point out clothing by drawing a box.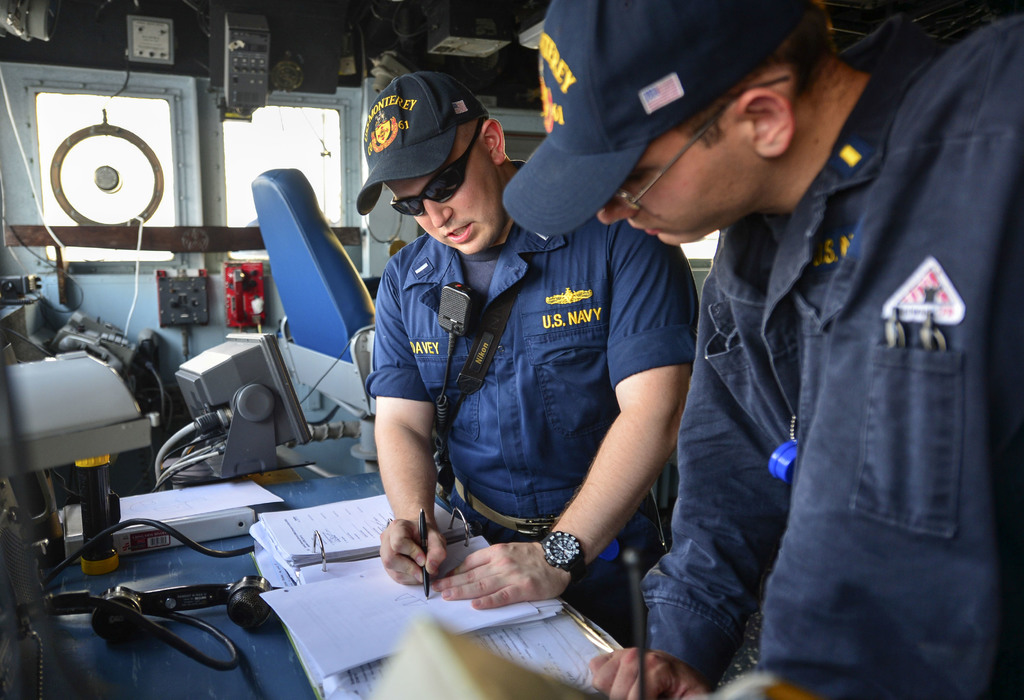
left=366, top=158, right=701, bottom=607.
